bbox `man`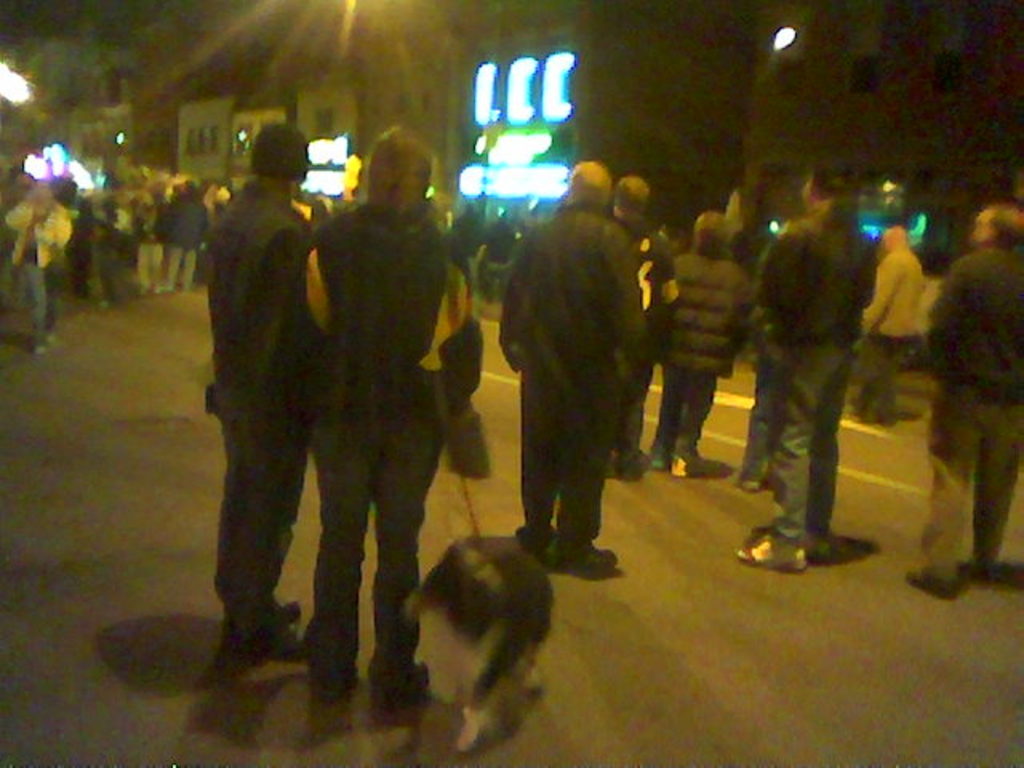
bbox=[760, 166, 869, 574]
